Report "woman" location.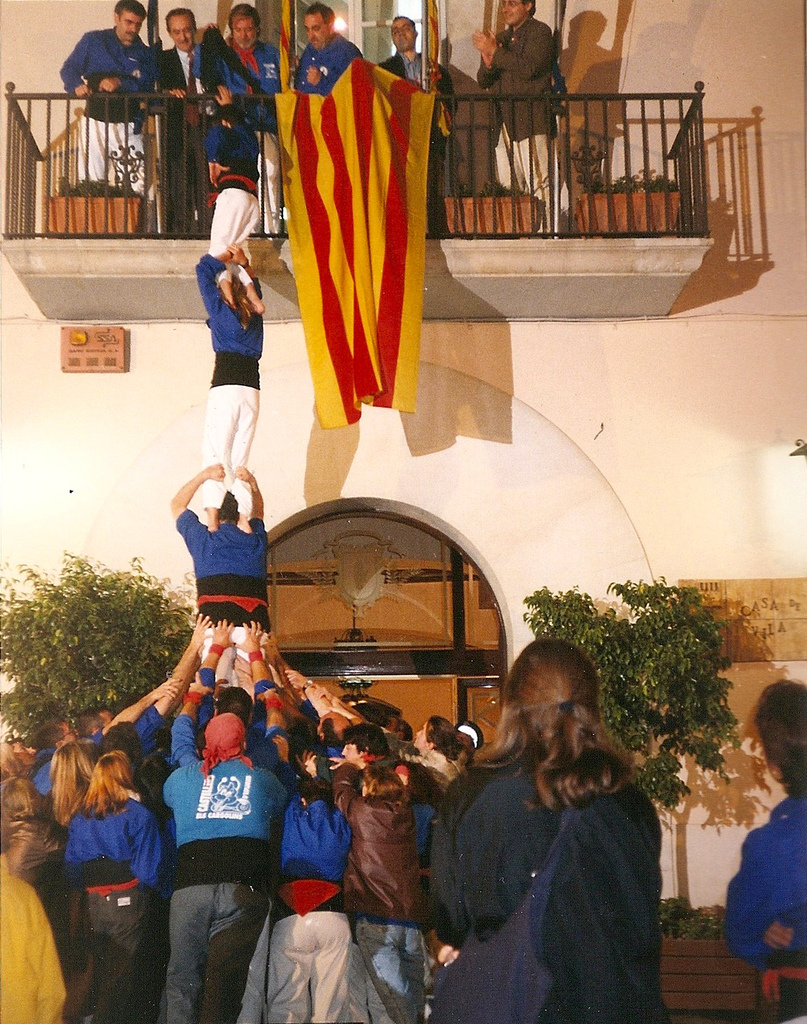
Report: select_region(413, 623, 679, 1014).
